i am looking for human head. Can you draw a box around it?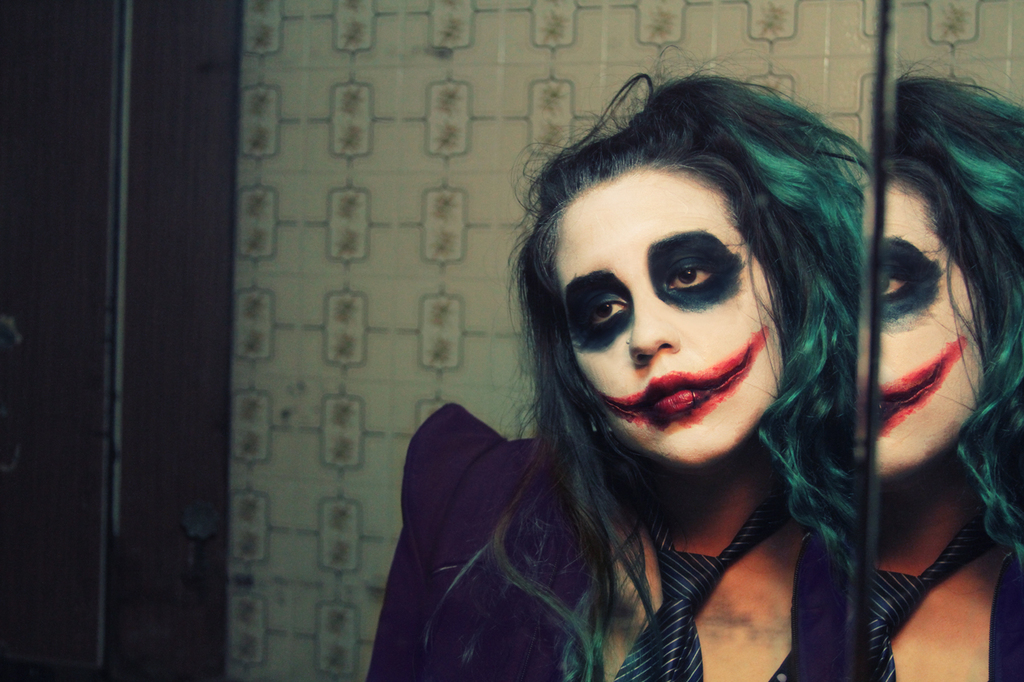
Sure, the bounding box is 549 82 861 501.
